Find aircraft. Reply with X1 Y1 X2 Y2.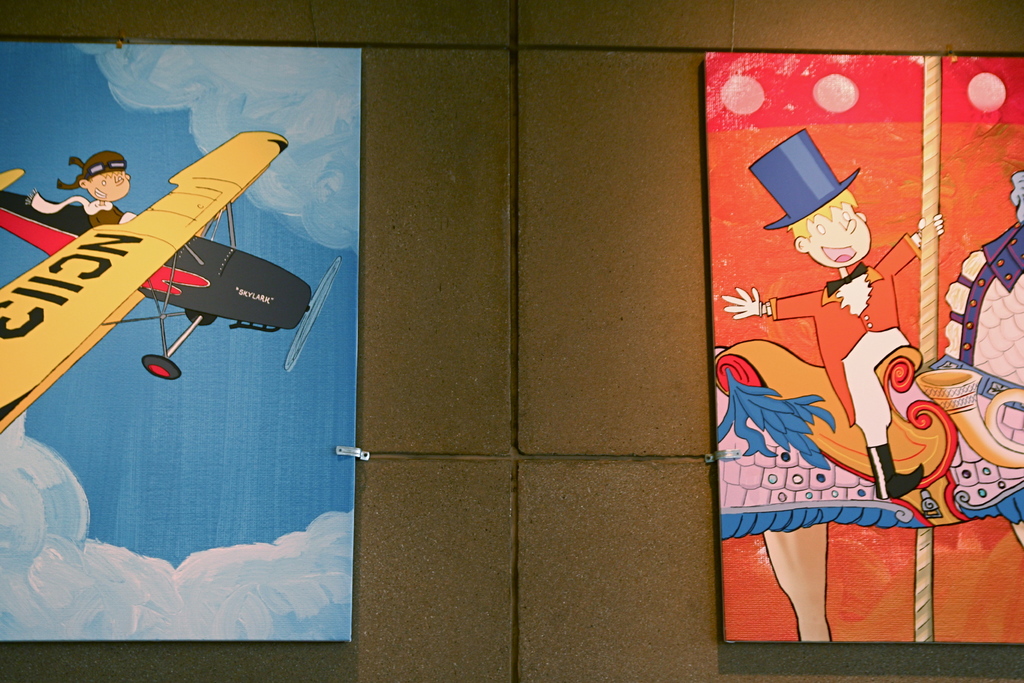
9 124 318 473.
